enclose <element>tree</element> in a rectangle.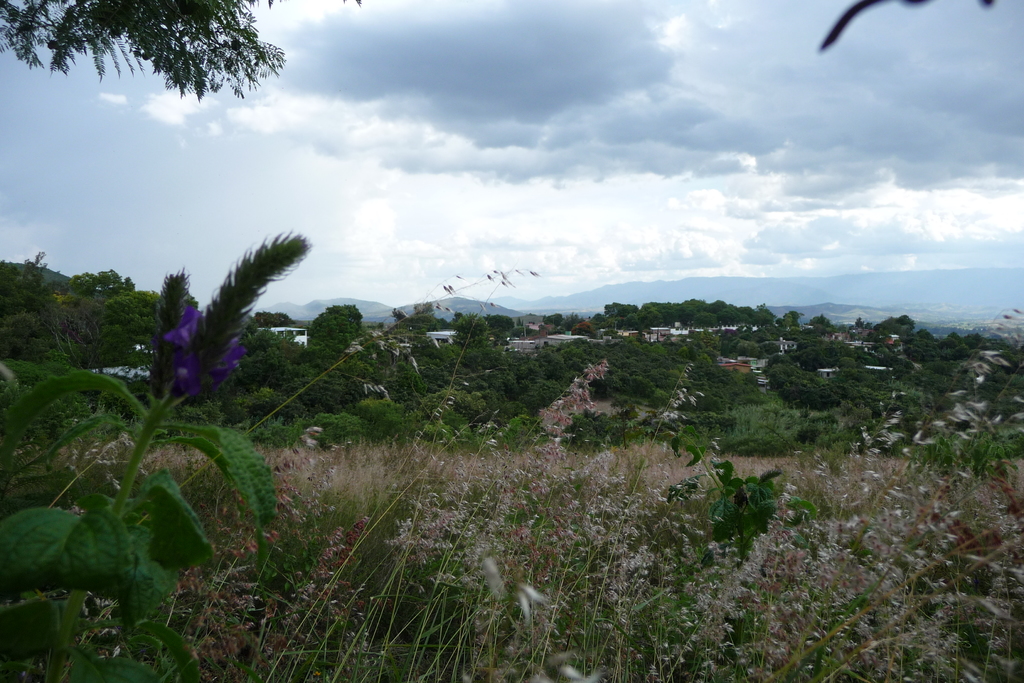
163/259/194/369.
